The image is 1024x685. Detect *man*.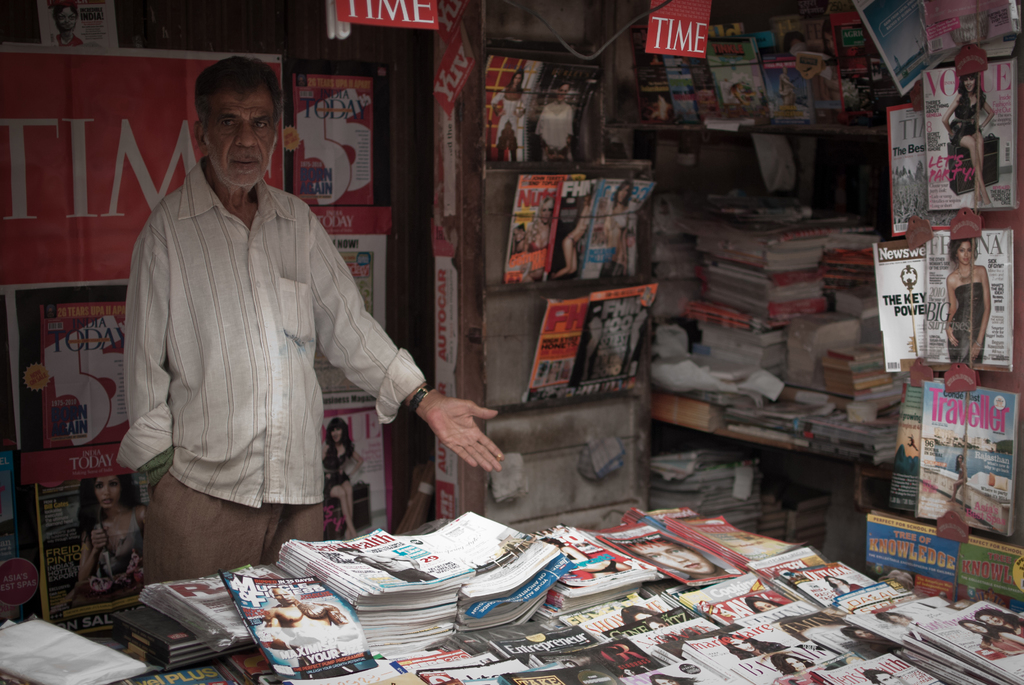
Detection: 121/54/496/578.
